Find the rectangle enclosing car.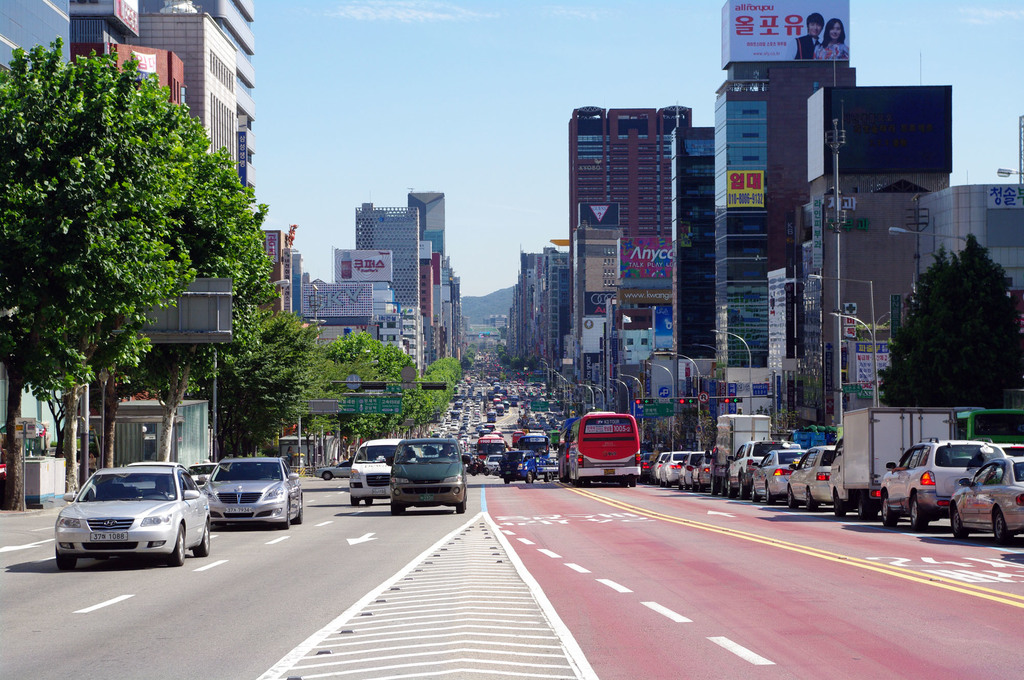
Rect(390, 433, 467, 509).
